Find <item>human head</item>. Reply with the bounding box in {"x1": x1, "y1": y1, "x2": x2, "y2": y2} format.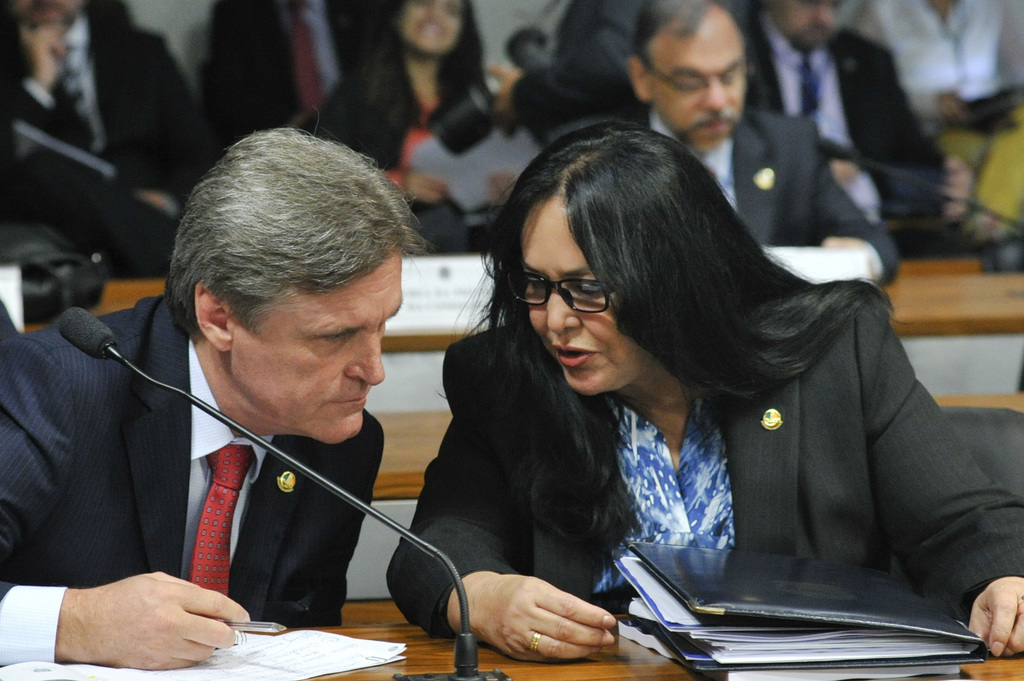
{"x1": 769, "y1": 0, "x2": 845, "y2": 54}.
